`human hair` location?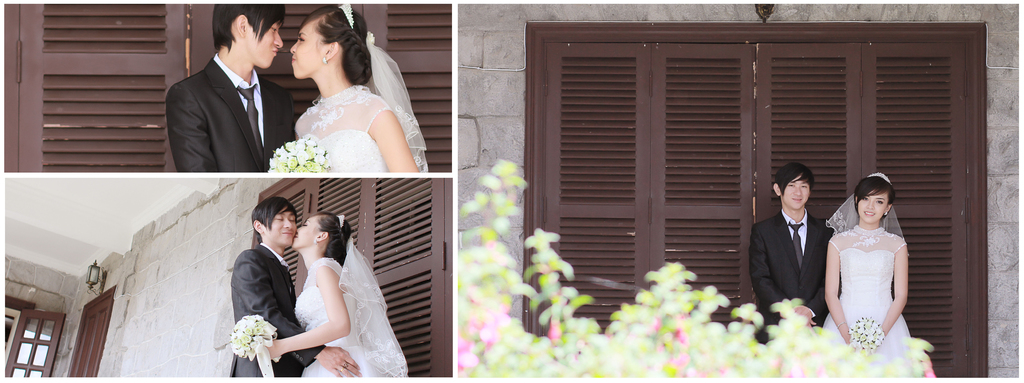
(left=294, top=2, right=369, bottom=87)
